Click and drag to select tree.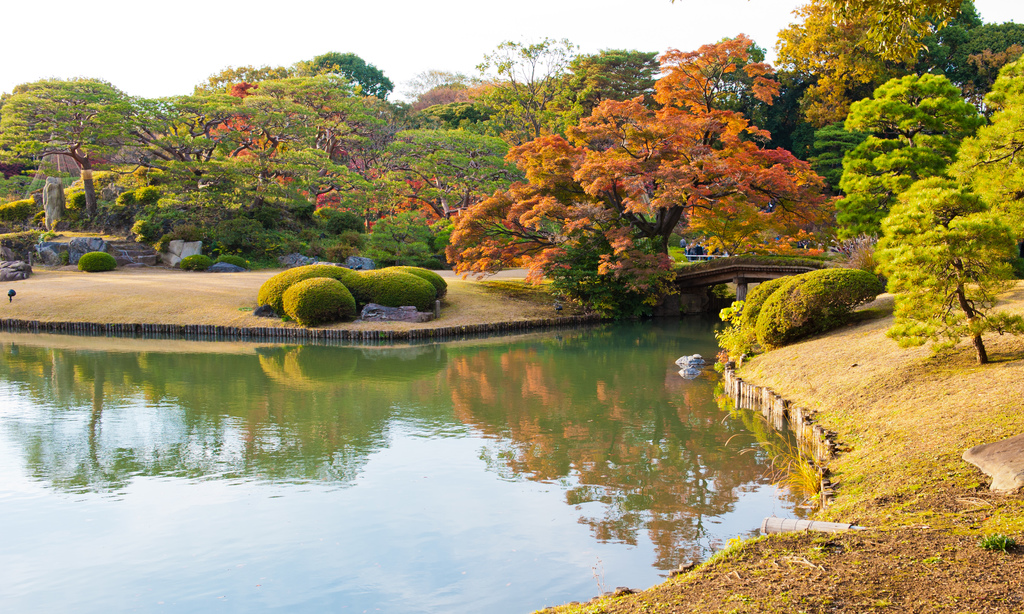
Selection: (767, 0, 964, 117).
